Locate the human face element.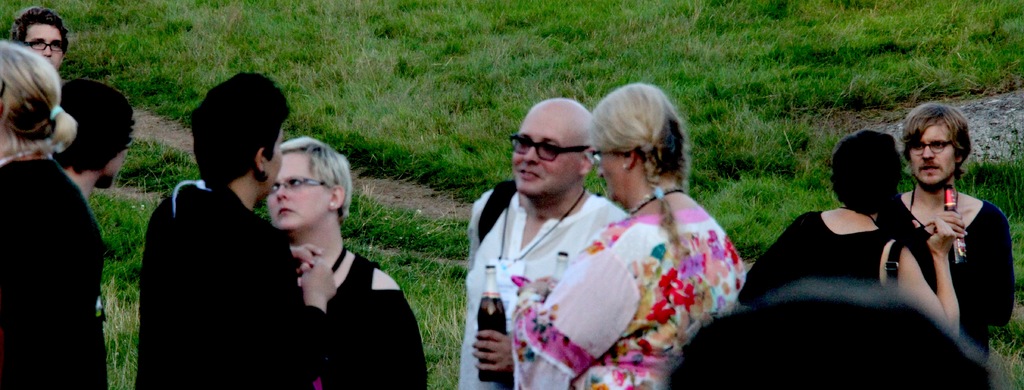
Element bbox: (x1=25, y1=23, x2=66, y2=65).
